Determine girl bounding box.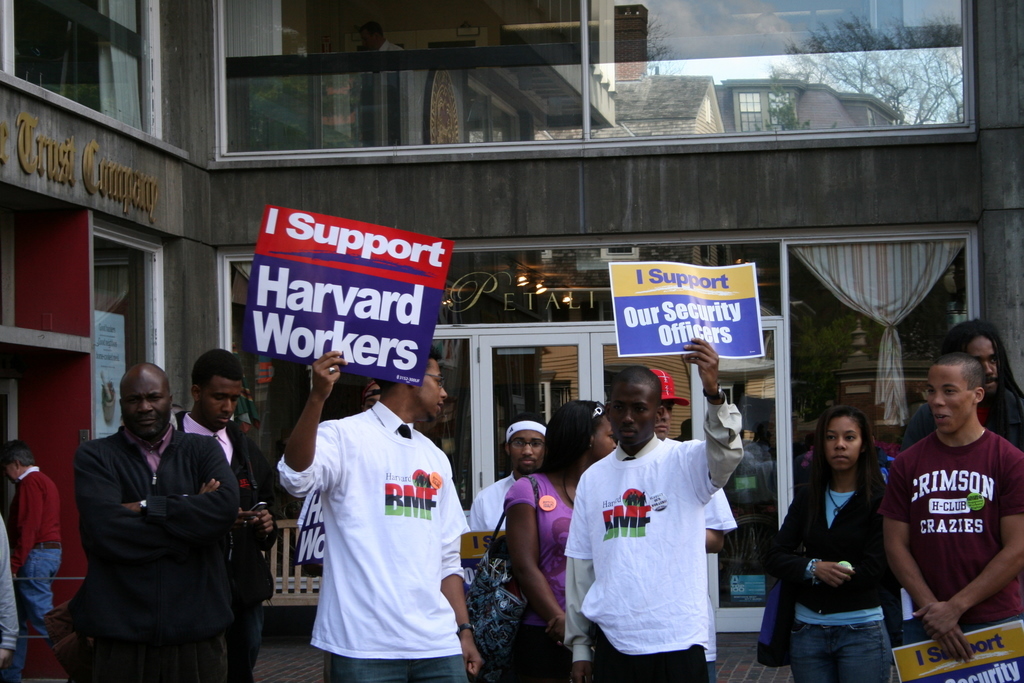
Determined: (503,397,616,682).
